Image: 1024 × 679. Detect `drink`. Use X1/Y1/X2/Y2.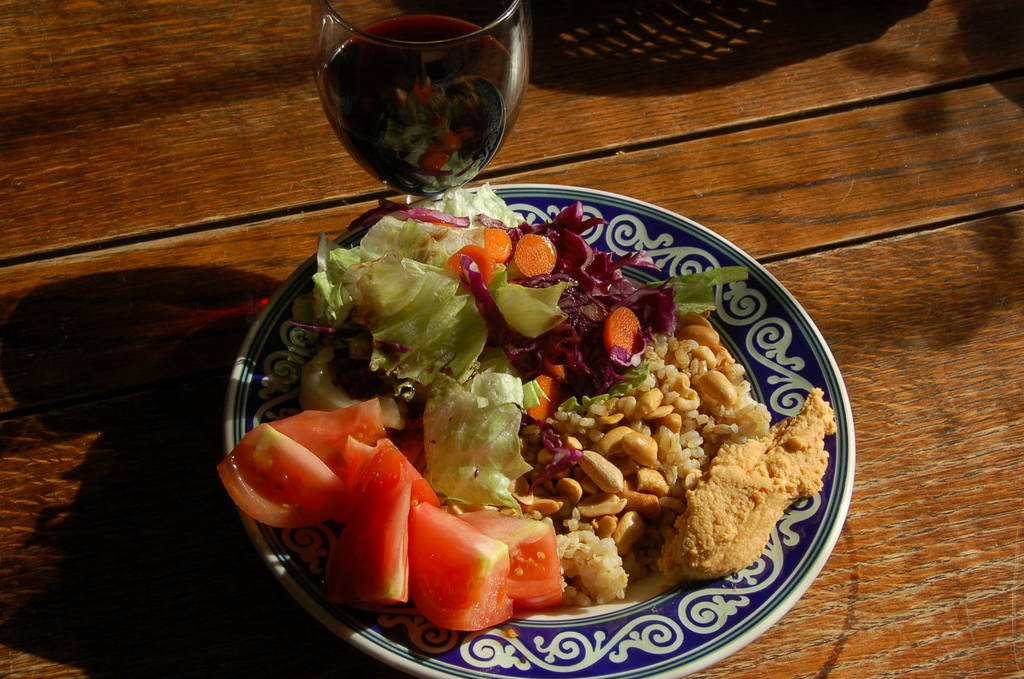
311/1/546/217.
